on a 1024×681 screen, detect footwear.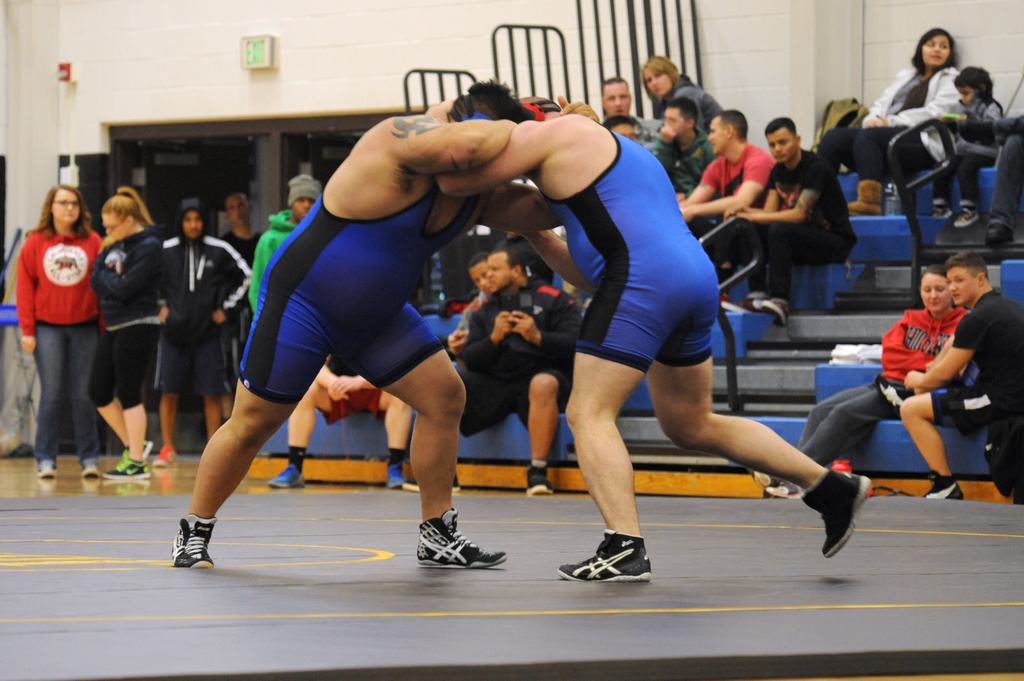
x1=845, y1=182, x2=880, y2=214.
